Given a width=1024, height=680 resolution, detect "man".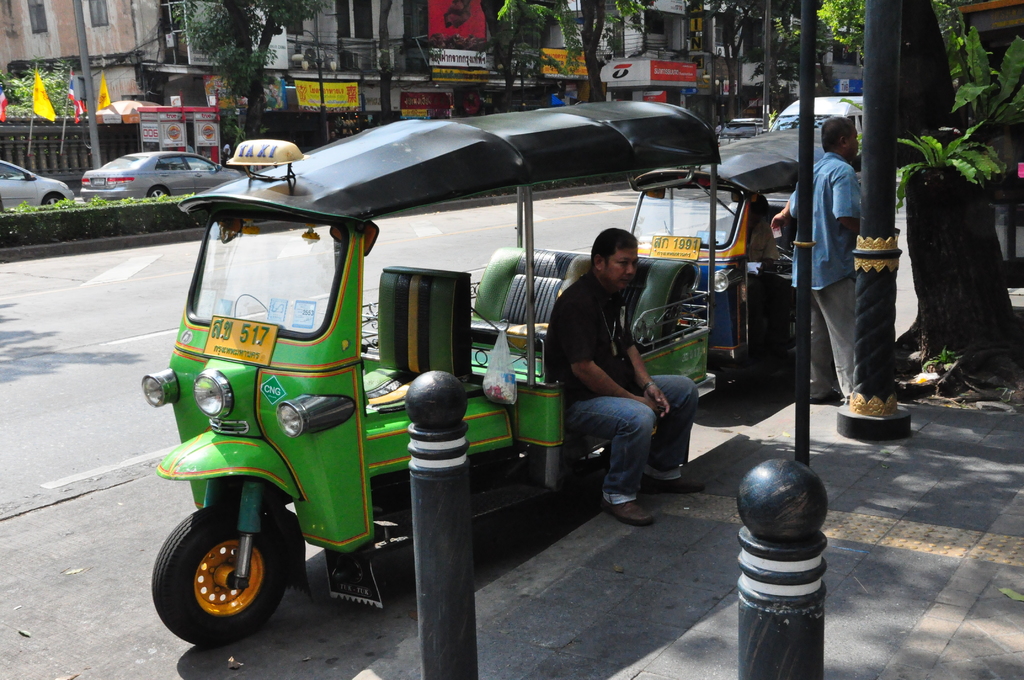
x1=771 y1=117 x2=862 y2=406.
